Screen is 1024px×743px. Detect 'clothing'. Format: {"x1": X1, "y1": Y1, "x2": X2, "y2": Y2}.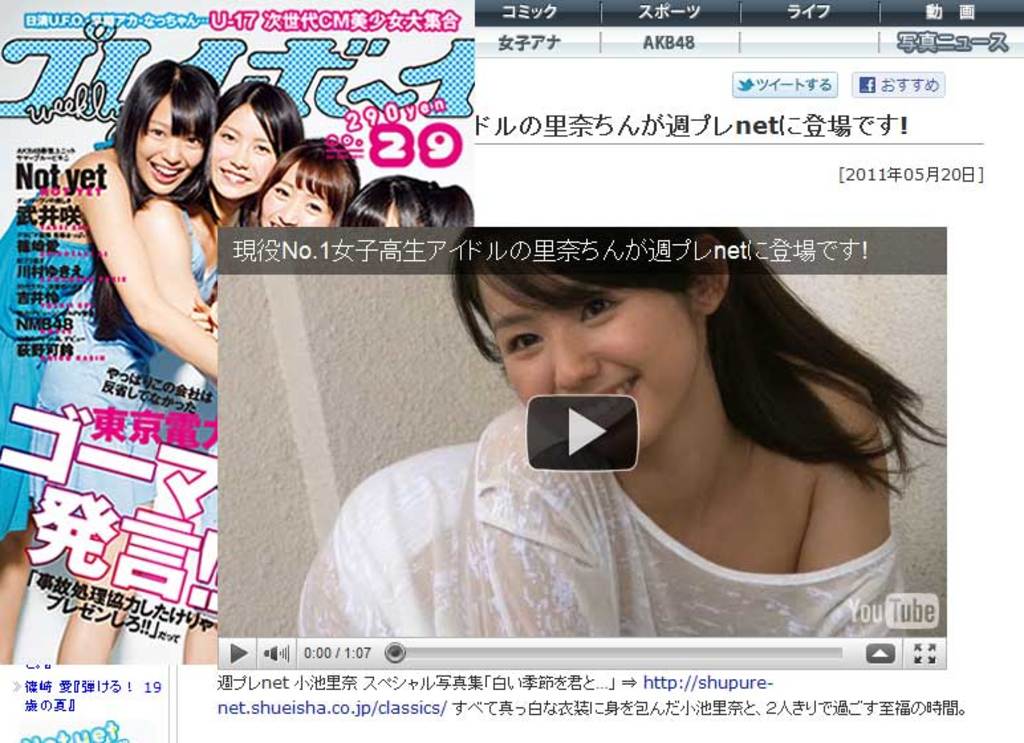
{"x1": 293, "y1": 395, "x2": 911, "y2": 640}.
